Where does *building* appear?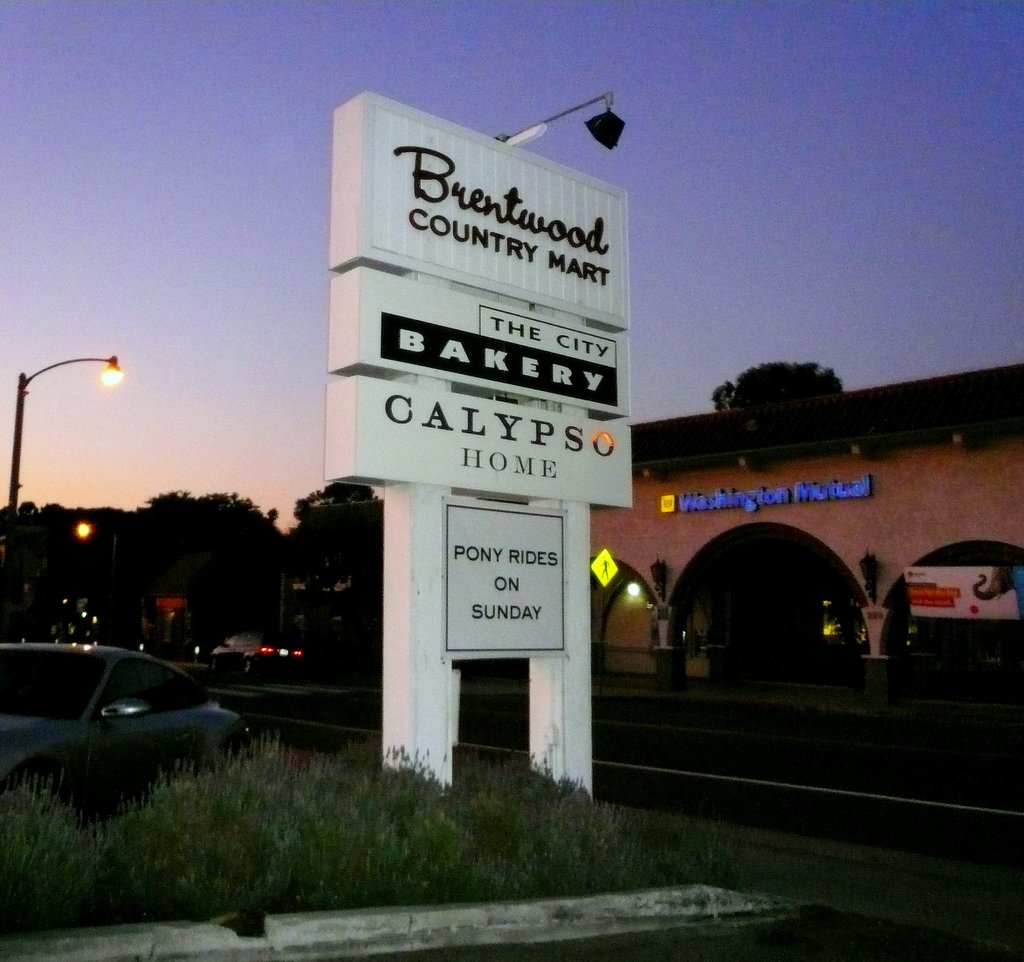
Appears at pyautogui.locateOnScreen(590, 362, 1023, 693).
